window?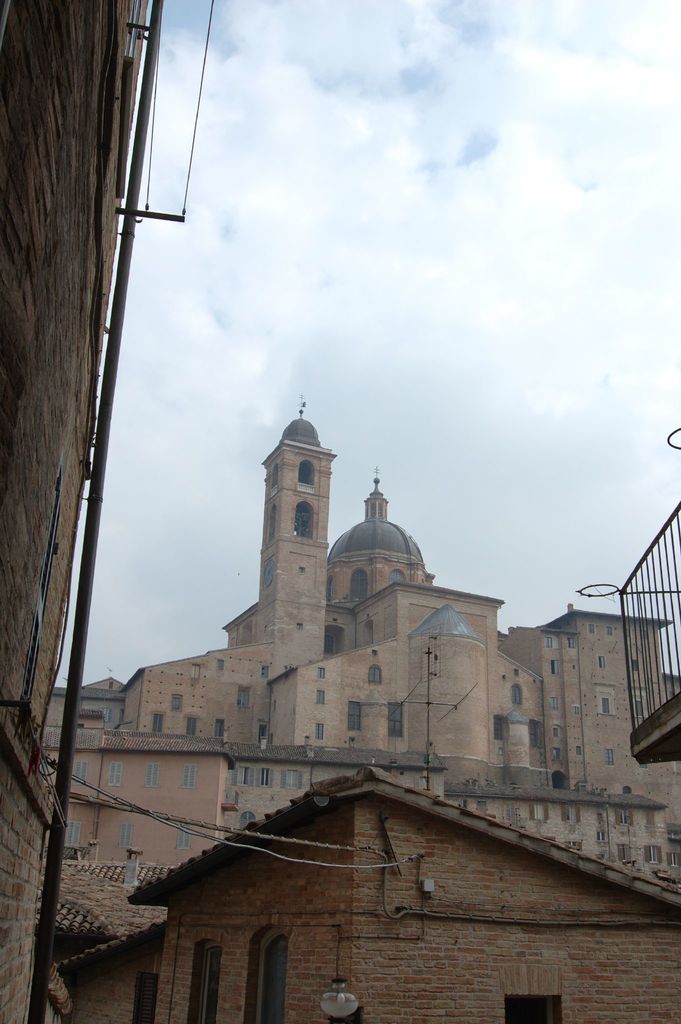
bbox=(242, 687, 258, 713)
